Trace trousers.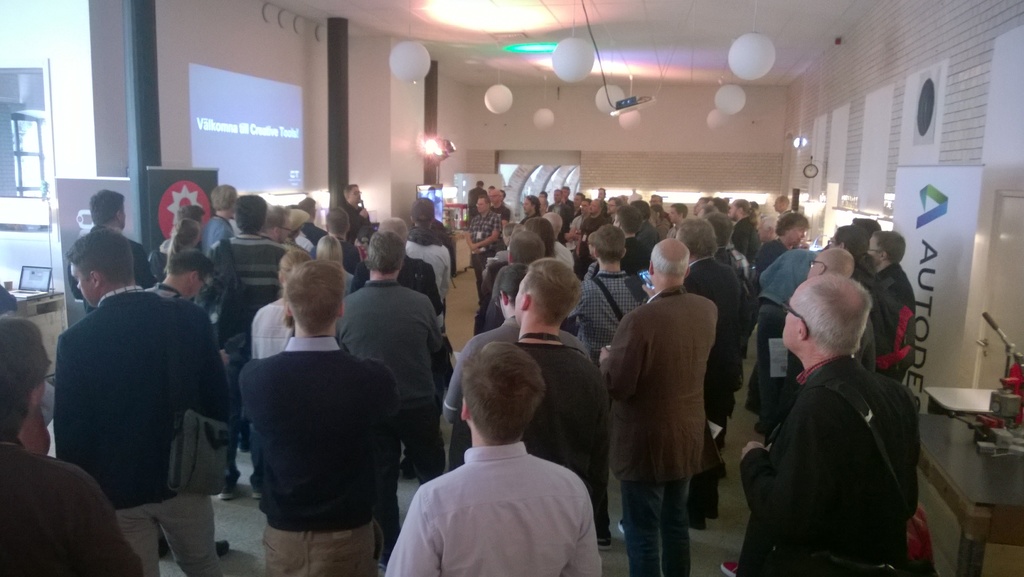
Traced to (110,496,230,573).
